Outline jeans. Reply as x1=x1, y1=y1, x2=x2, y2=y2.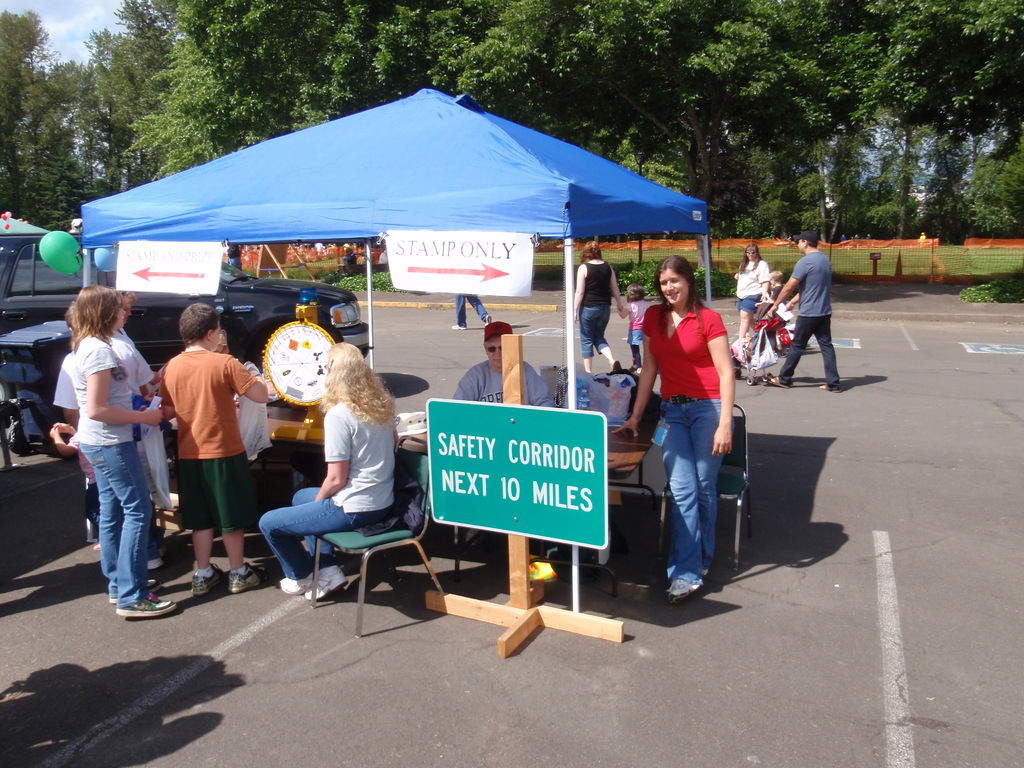
x1=666, y1=396, x2=720, y2=582.
